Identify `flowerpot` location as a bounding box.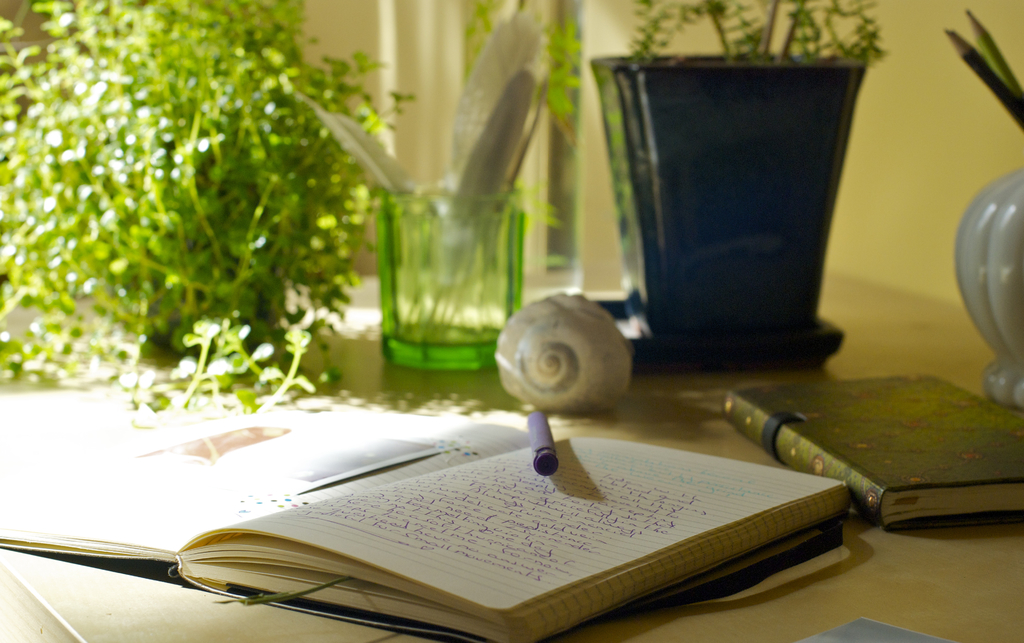
rect(573, 20, 877, 385).
